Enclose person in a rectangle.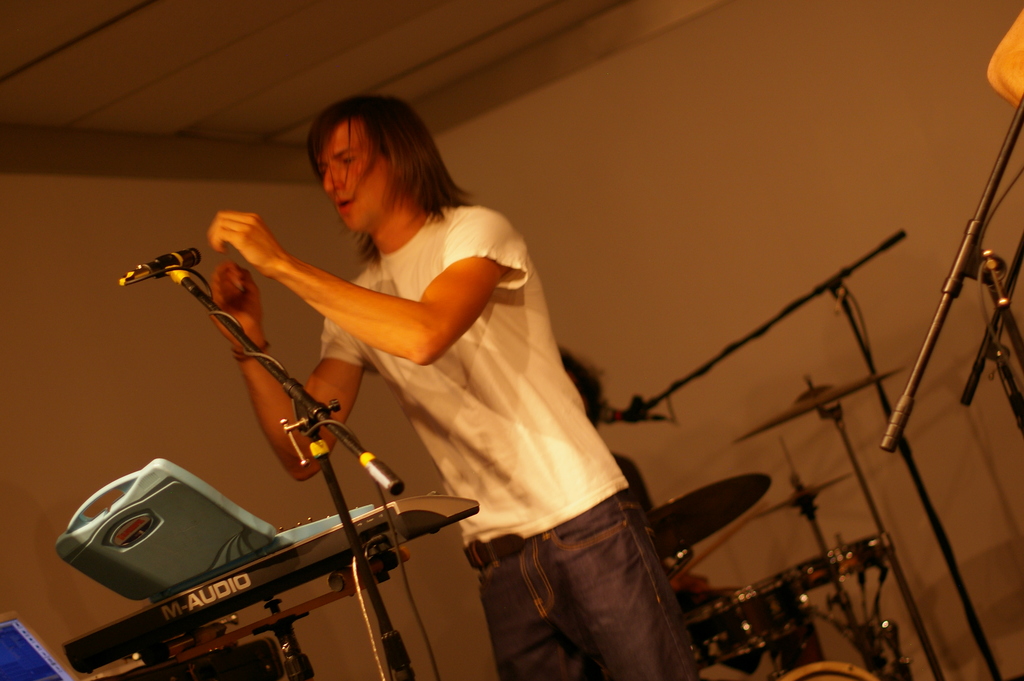
207, 94, 701, 680.
